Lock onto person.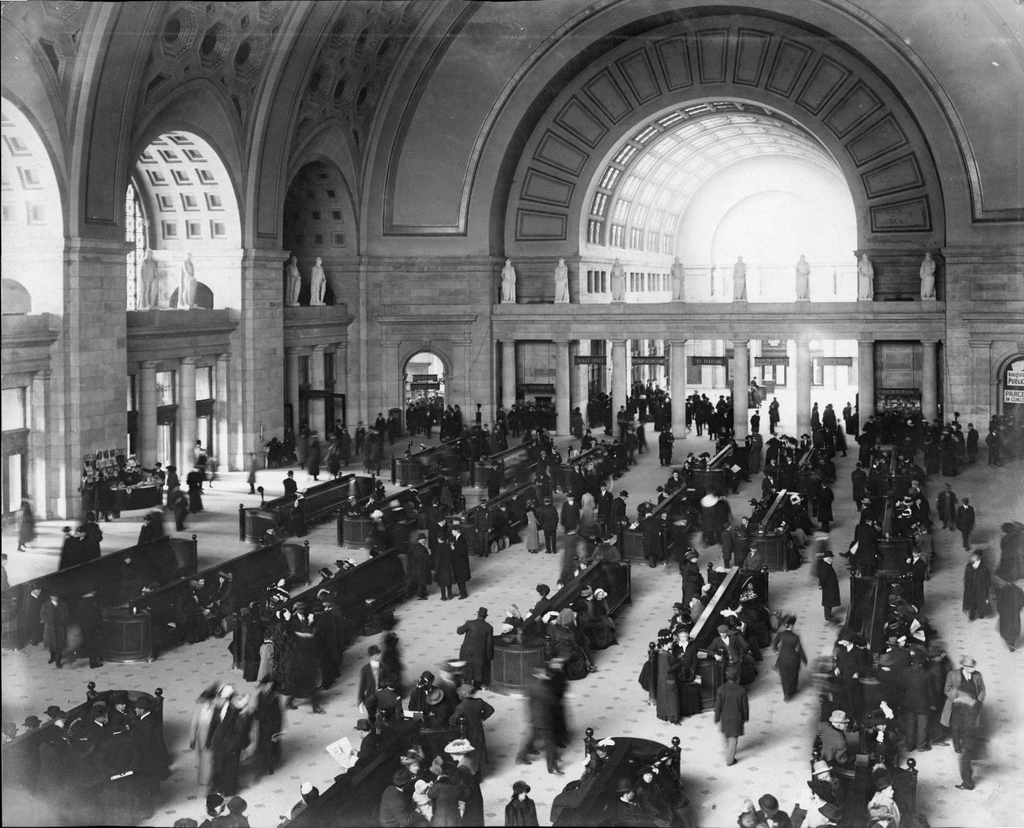
Locked: region(264, 434, 290, 465).
